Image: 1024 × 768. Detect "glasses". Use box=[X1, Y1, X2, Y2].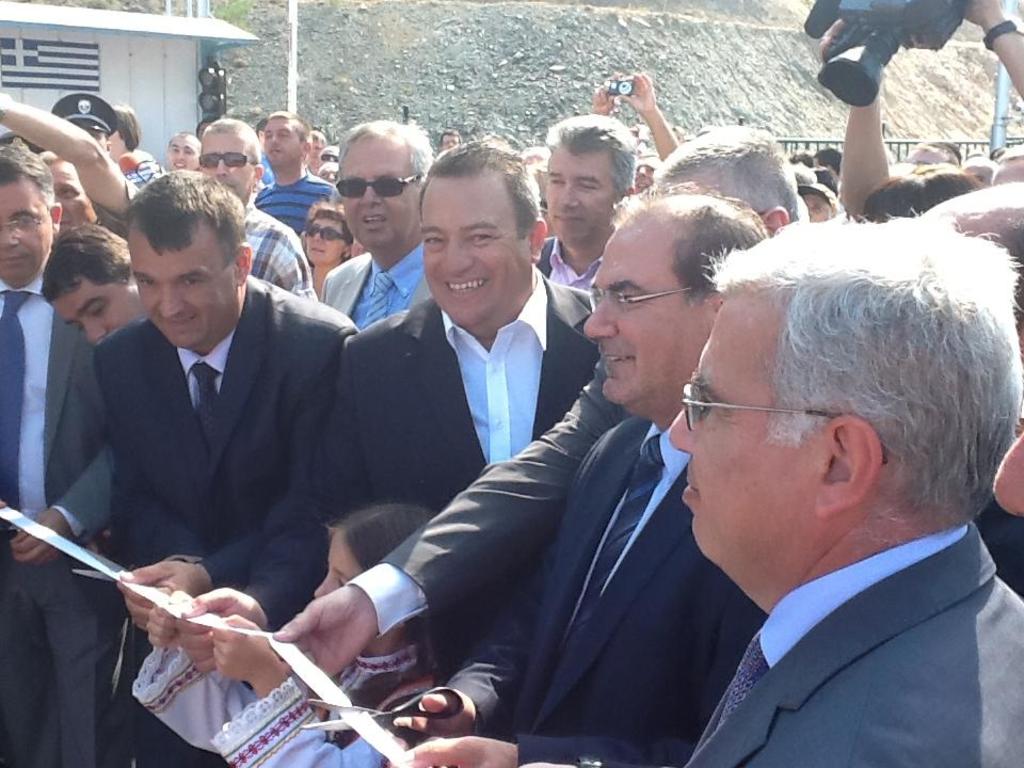
box=[0, 208, 52, 245].
